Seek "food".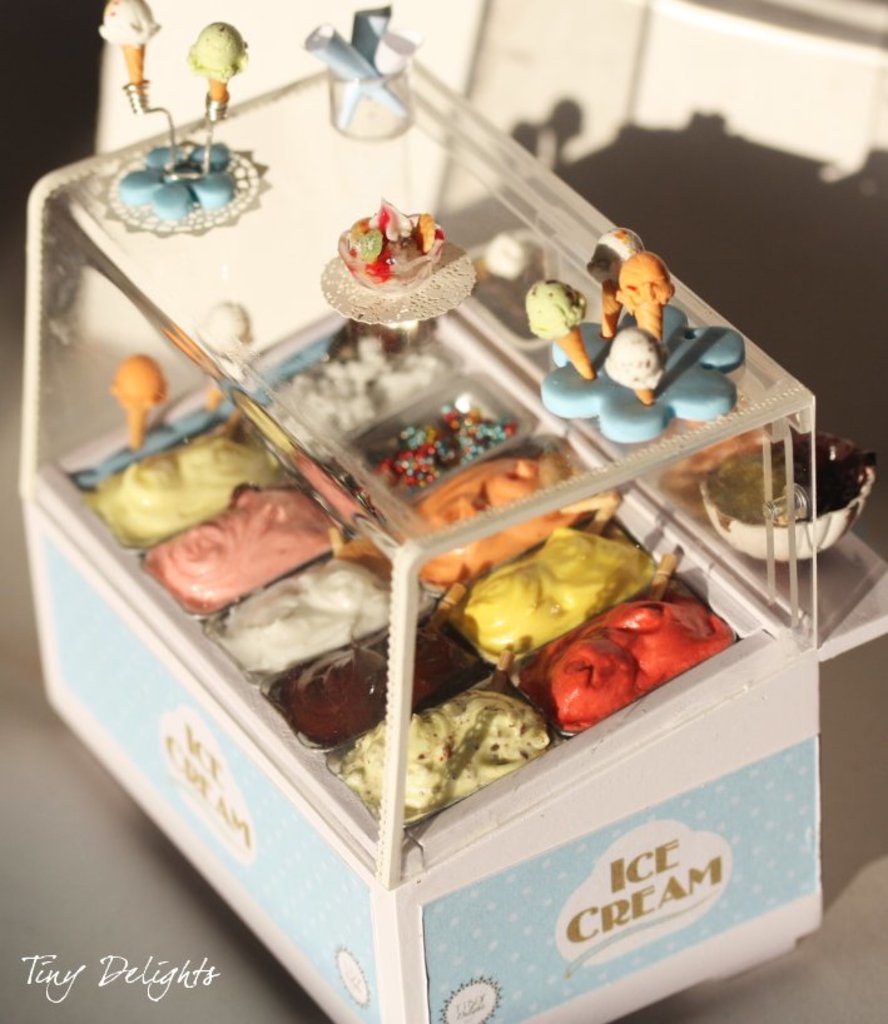
l=140, t=479, r=339, b=612.
